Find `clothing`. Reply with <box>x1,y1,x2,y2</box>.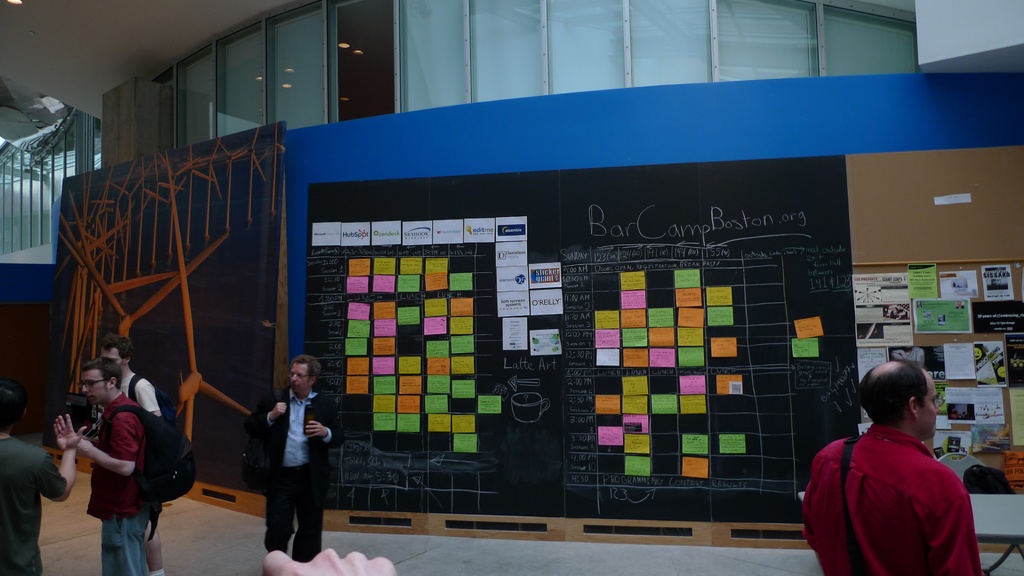
<box>0,434,66,575</box>.
